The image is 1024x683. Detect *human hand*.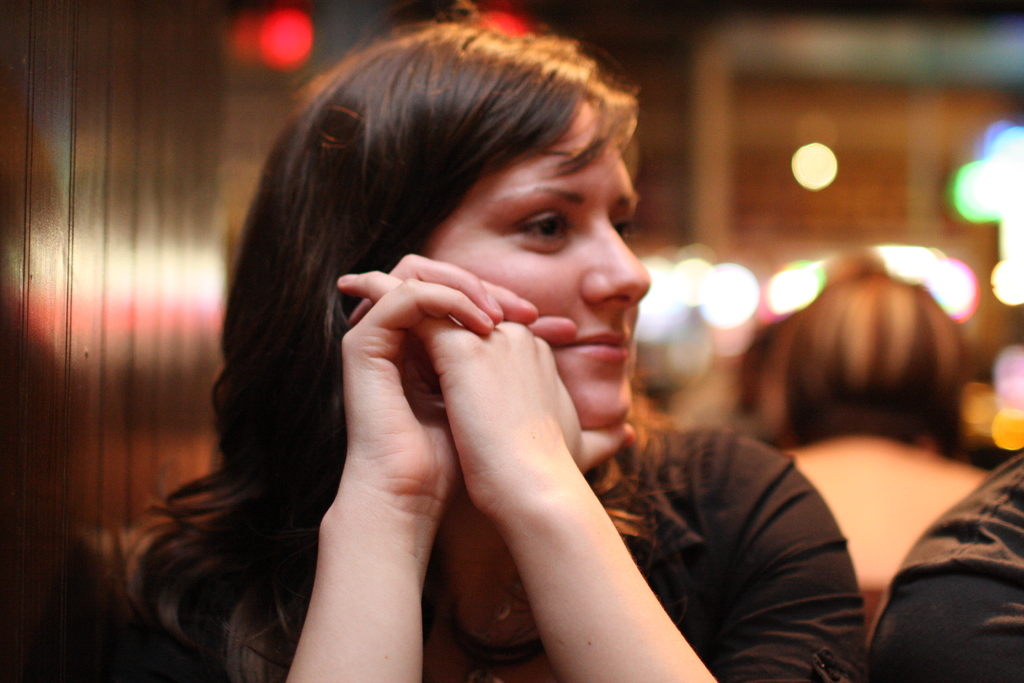
Detection: BBox(334, 267, 637, 525).
